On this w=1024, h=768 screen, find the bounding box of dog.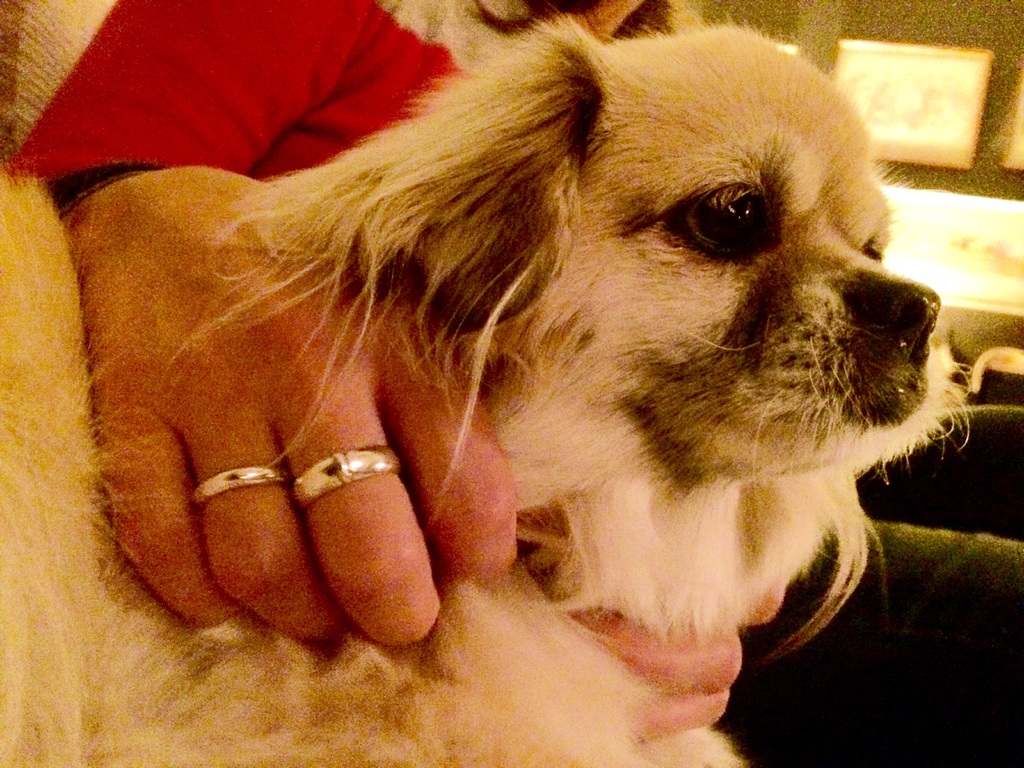
Bounding box: BBox(0, 6, 974, 767).
